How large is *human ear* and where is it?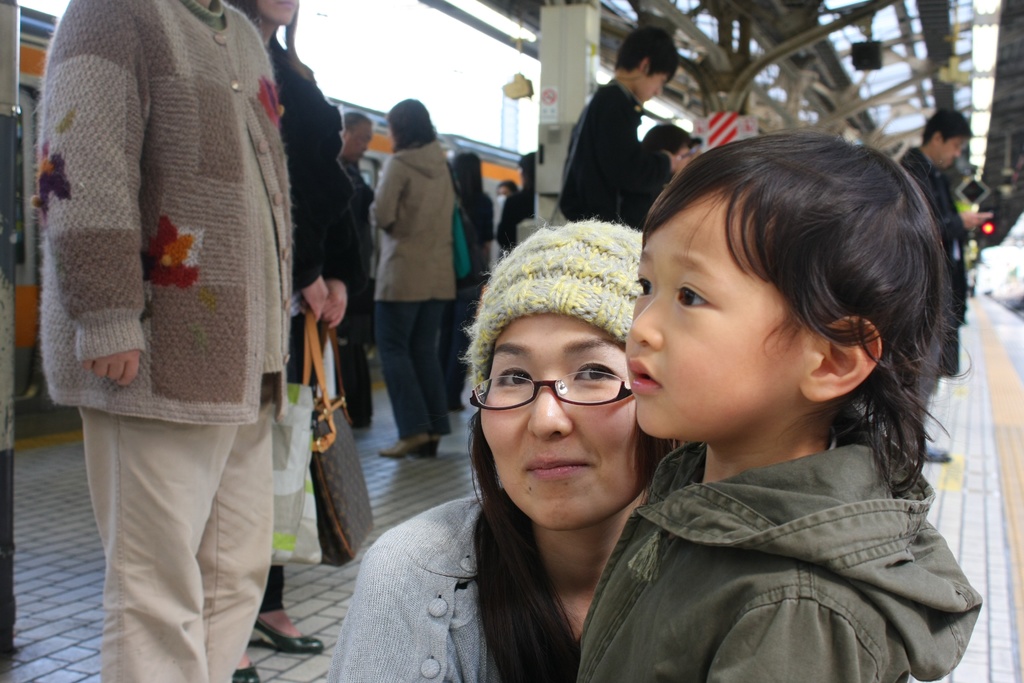
Bounding box: (804,315,881,404).
